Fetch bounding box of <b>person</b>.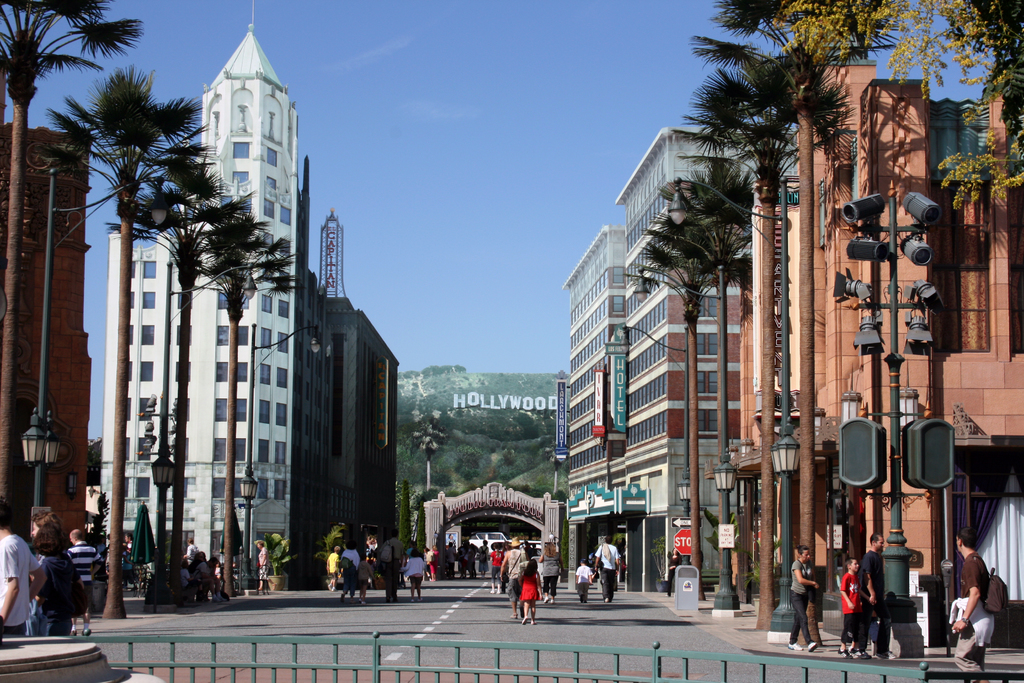
Bbox: 572,555,598,599.
